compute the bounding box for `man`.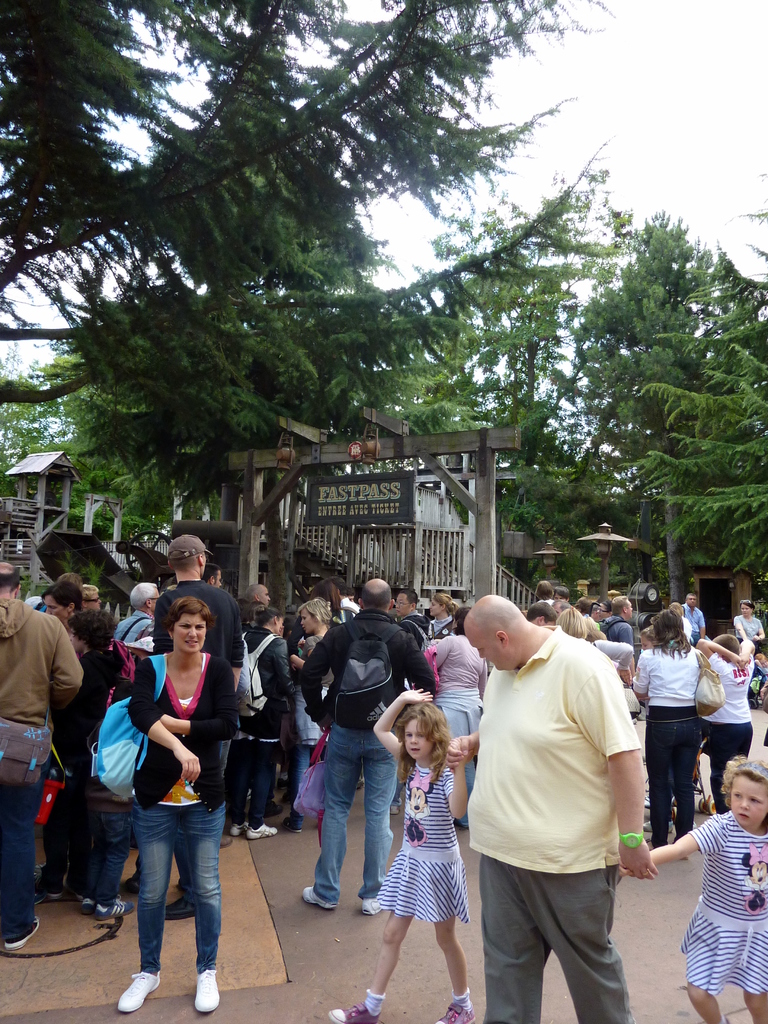
Rect(298, 580, 436, 920).
